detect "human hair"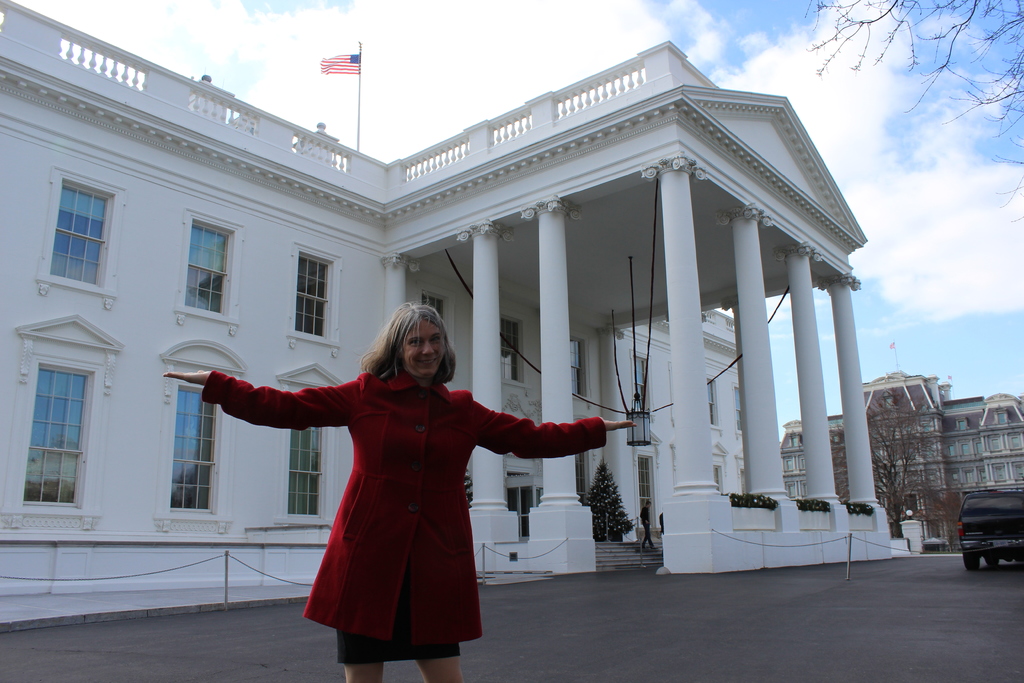
BBox(353, 294, 467, 381)
